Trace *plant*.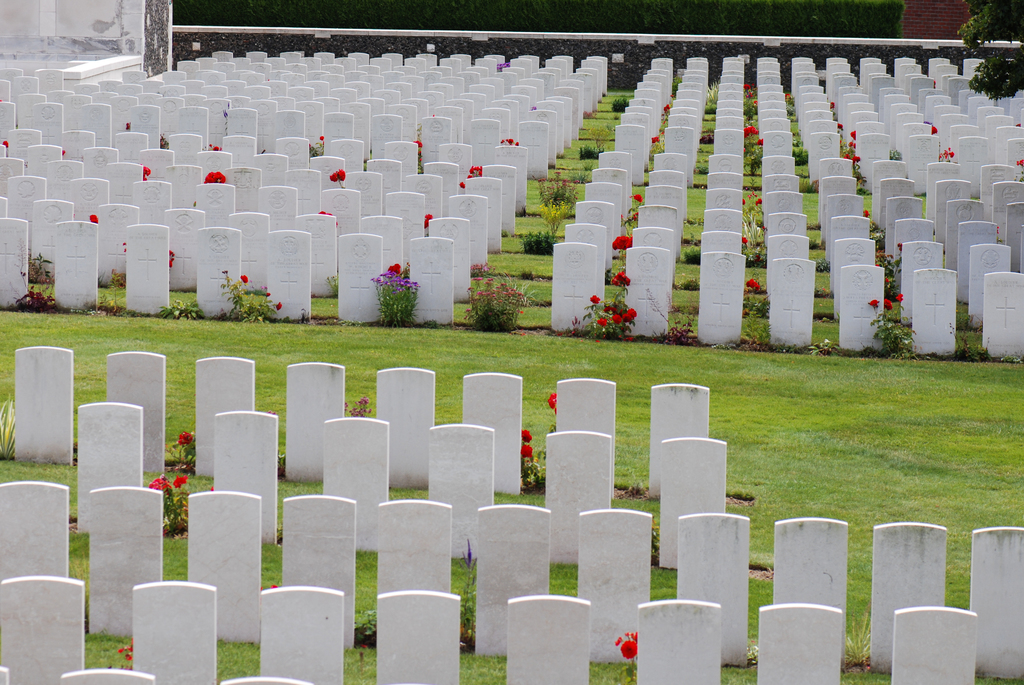
Traced to <region>861, 203, 890, 243</region>.
